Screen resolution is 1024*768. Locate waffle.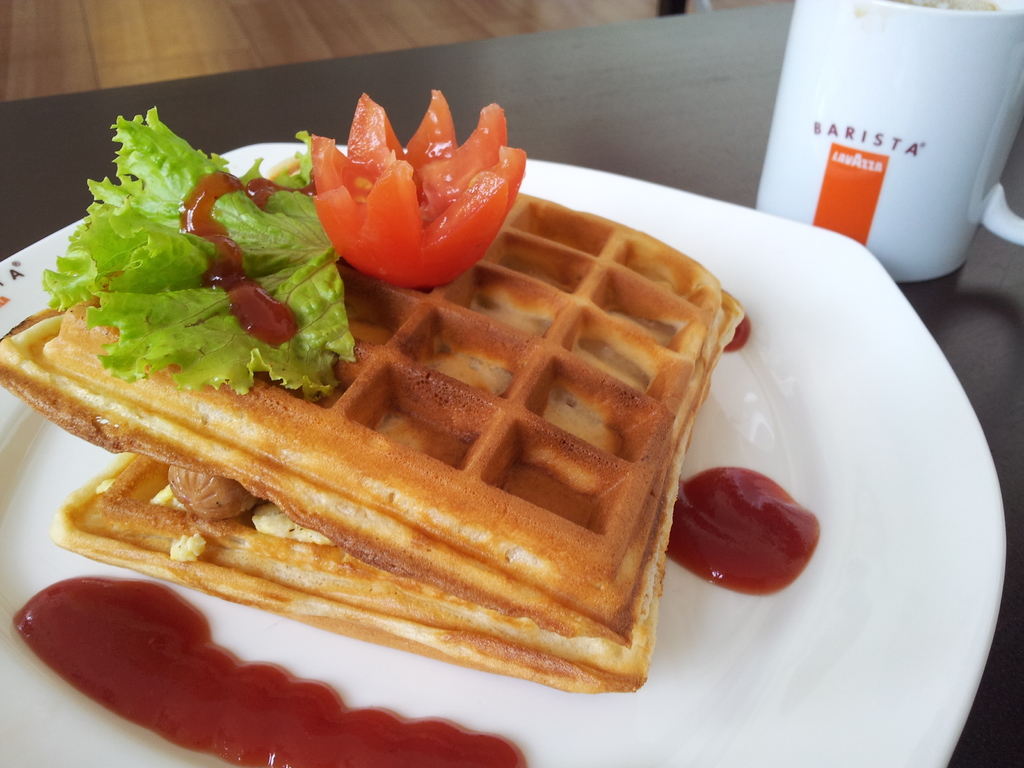
box(0, 156, 731, 637).
